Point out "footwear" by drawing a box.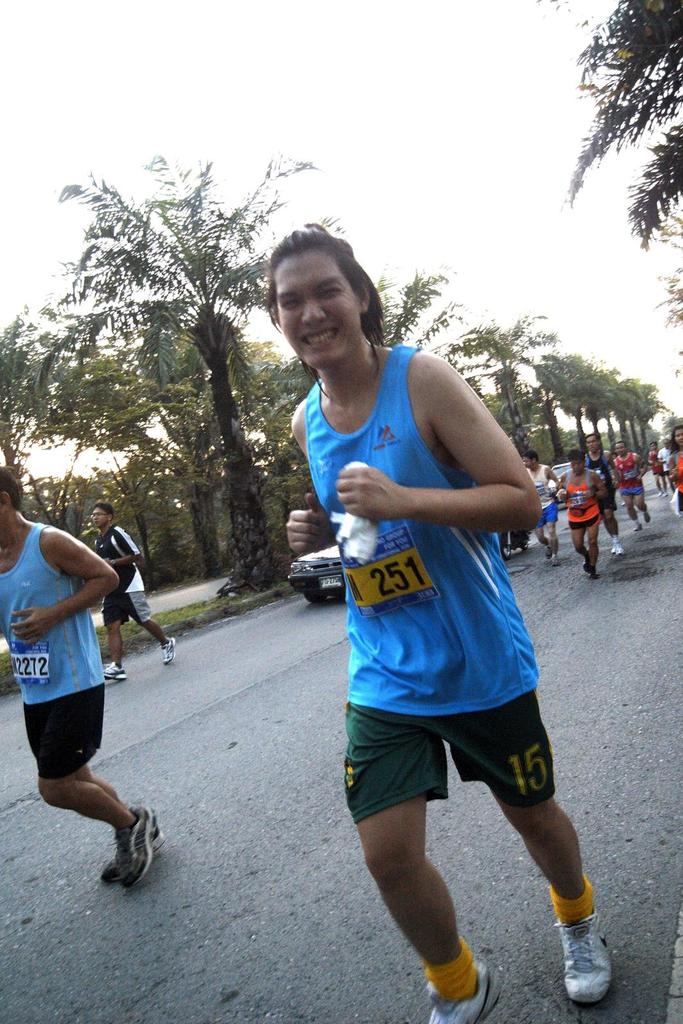
[563,927,631,1009].
